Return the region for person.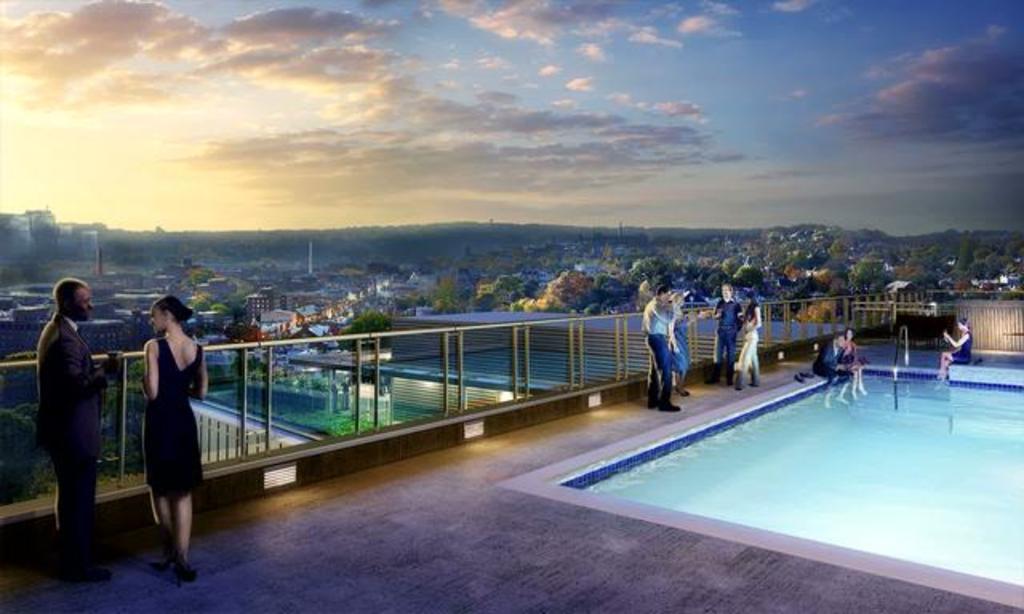
left=32, top=278, right=128, bottom=574.
